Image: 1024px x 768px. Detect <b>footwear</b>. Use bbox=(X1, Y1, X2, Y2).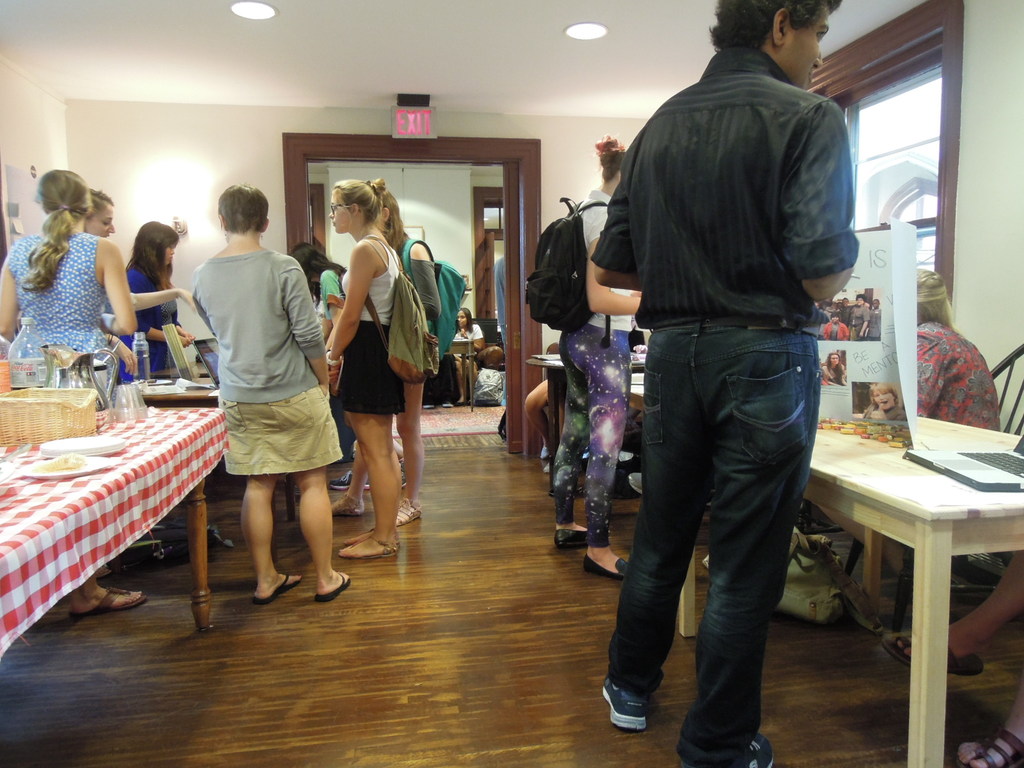
bbox=(328, 471, 367, 492).
